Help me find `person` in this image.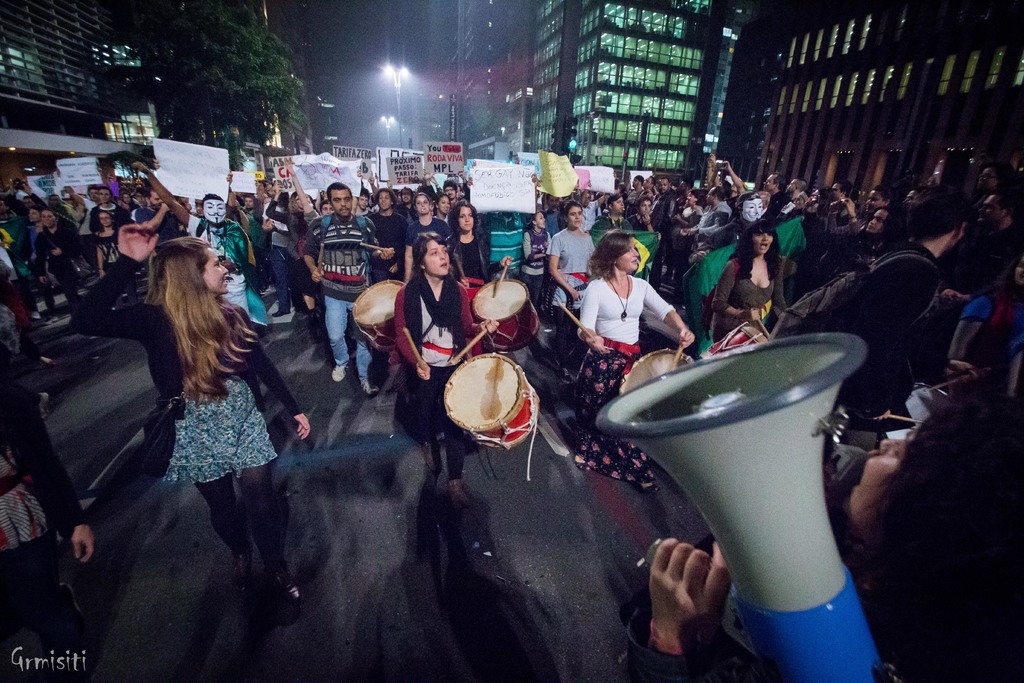
Found it: (386,234,479,505).
